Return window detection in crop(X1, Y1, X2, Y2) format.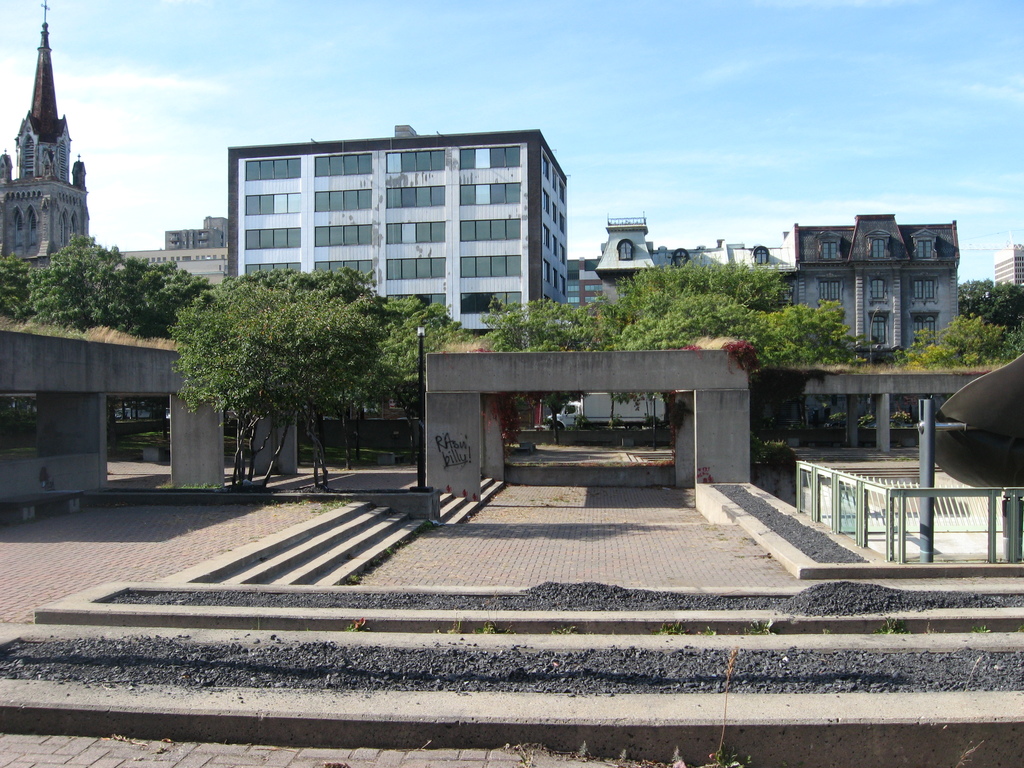
crop(392, 150, 444, 180).
